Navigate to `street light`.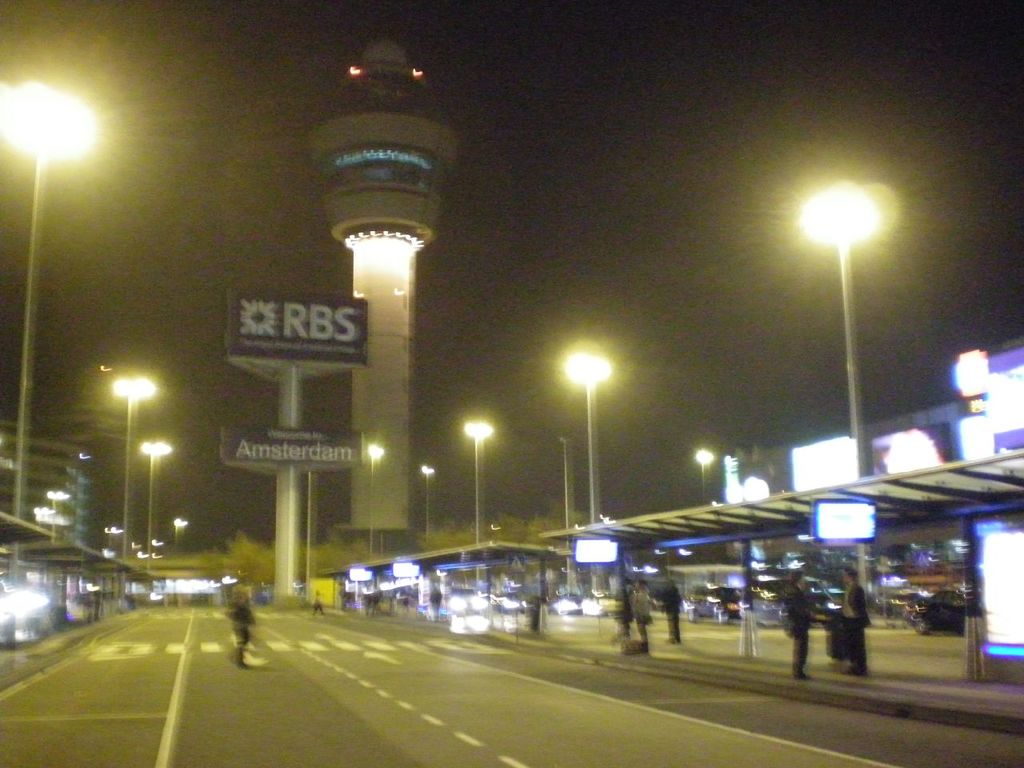
Navigation target: region(788, 159, 909, 464).
